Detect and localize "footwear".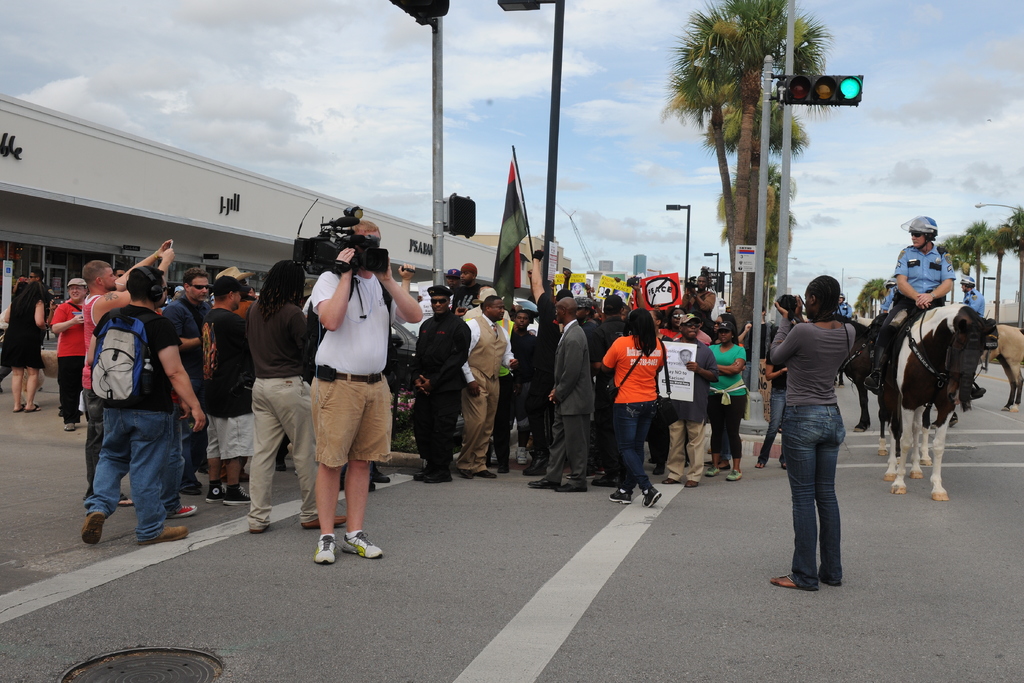
Localized at (left=529, top=478, right=561, bottom=488).
